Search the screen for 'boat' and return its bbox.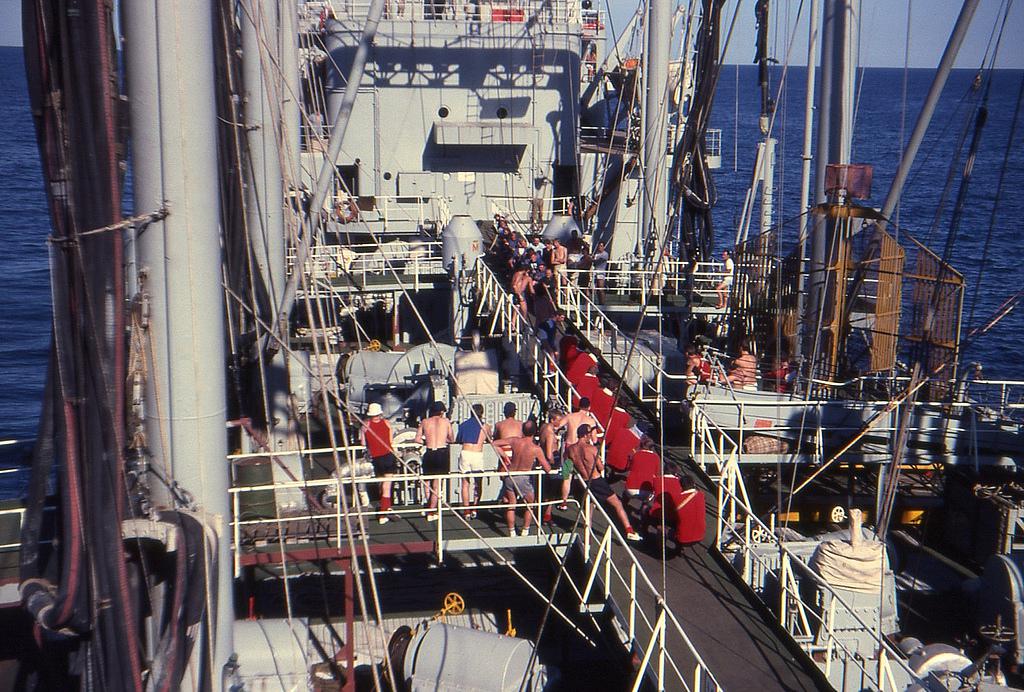
Found: 0/0/1023/691.
